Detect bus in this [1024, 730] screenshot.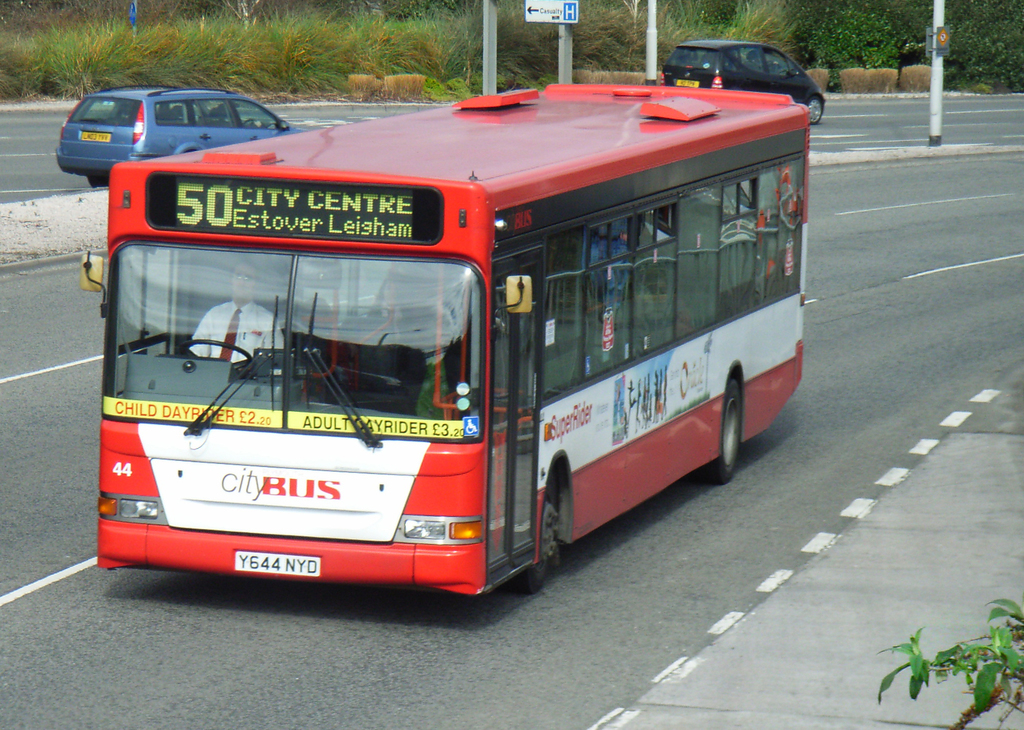
Detection: <box>79,81,813,595</box>.
